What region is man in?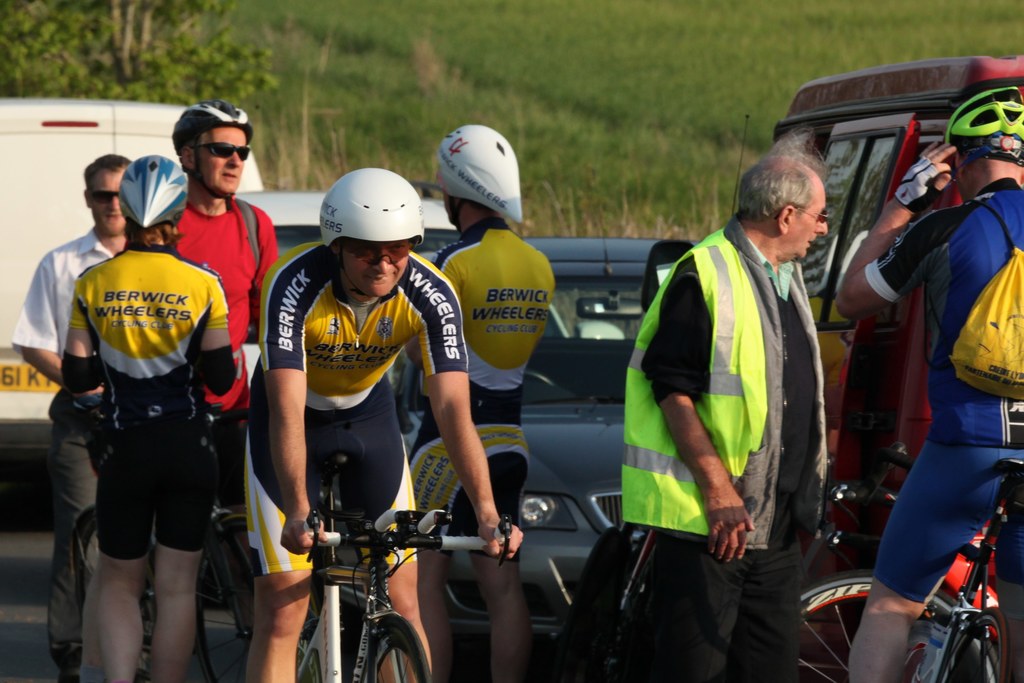
405/124/556/682.
